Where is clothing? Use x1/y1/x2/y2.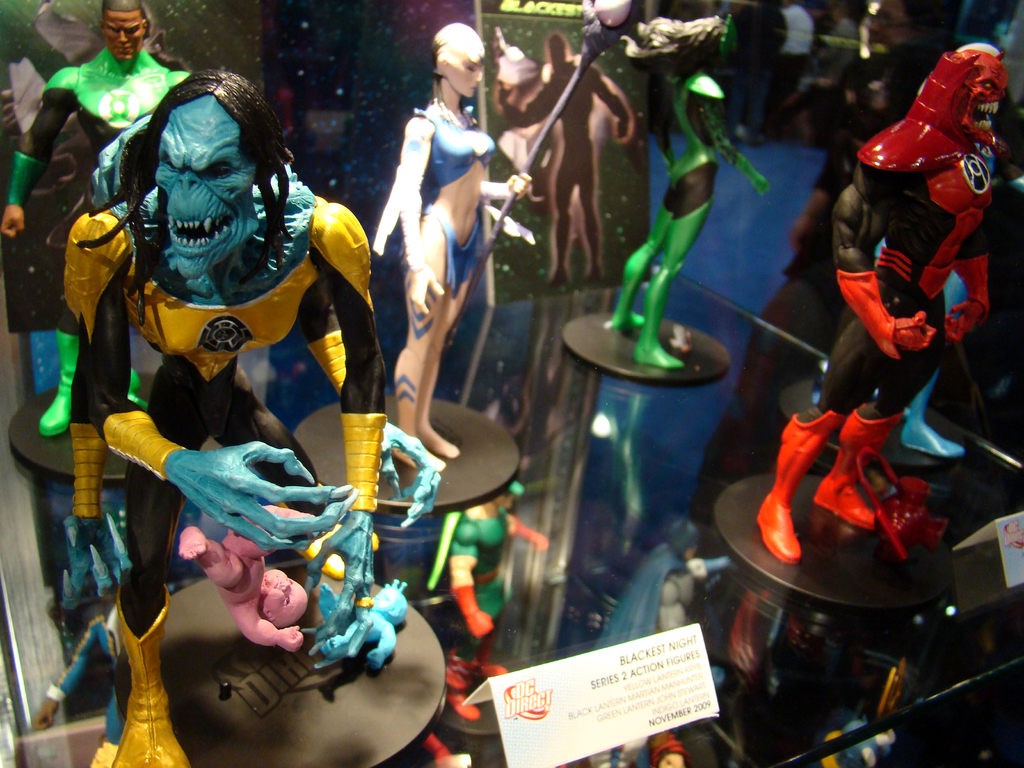
45/42/198/328.
